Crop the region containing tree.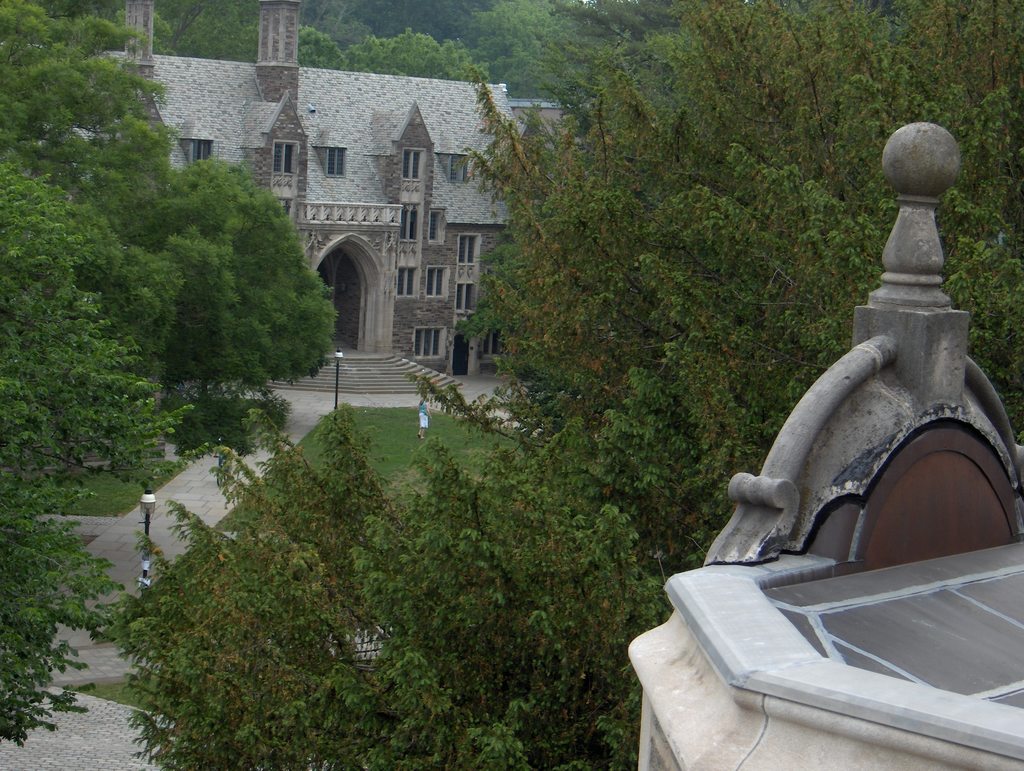
Crop region: box=[93, 0, 1023, 768].
